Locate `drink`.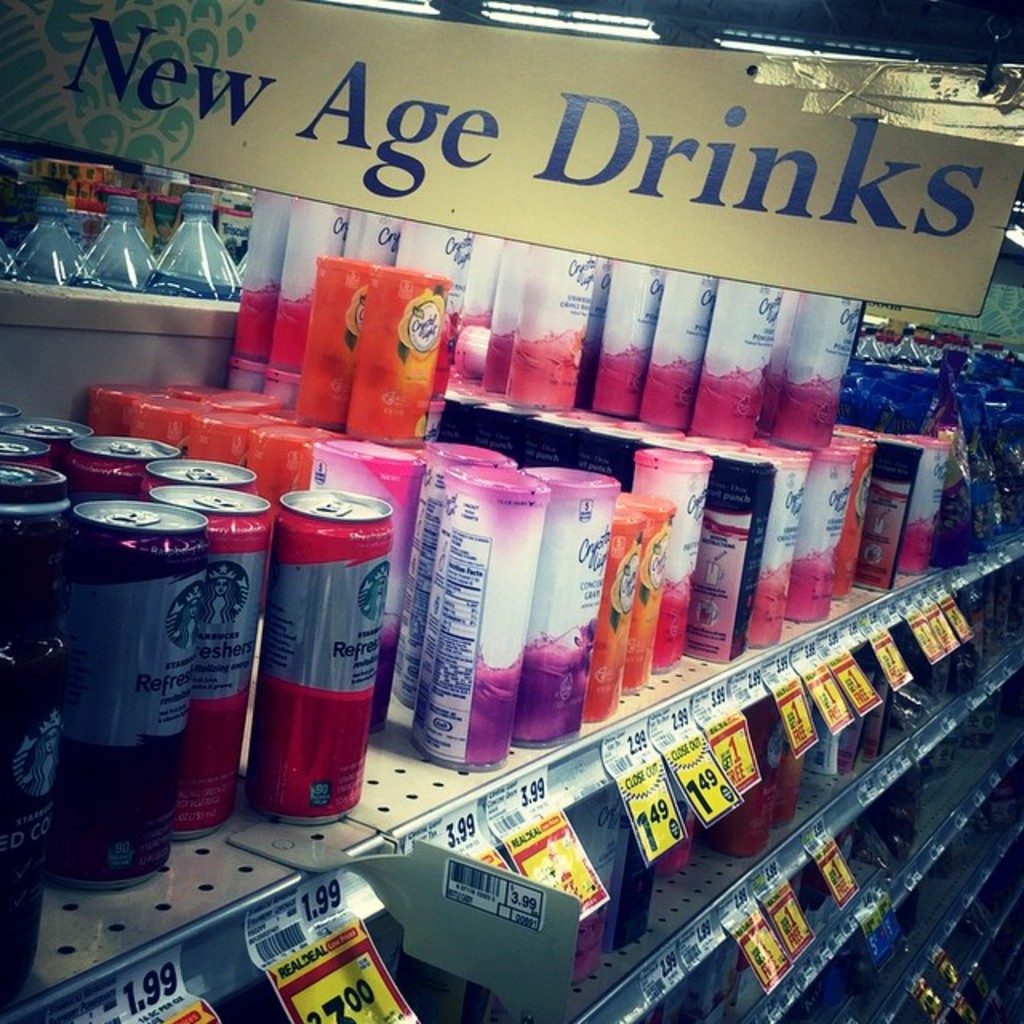
Bounding box: detection(61, 432, 174, 490).
